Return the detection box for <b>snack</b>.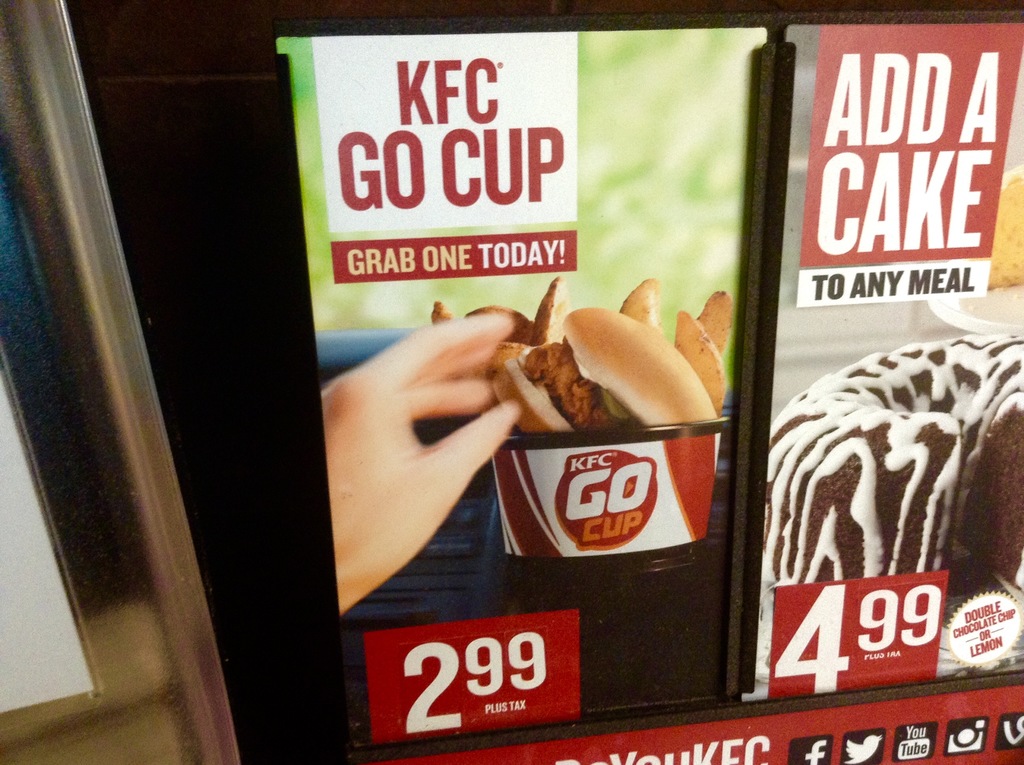
Rect(483, 306, 732, 437).
